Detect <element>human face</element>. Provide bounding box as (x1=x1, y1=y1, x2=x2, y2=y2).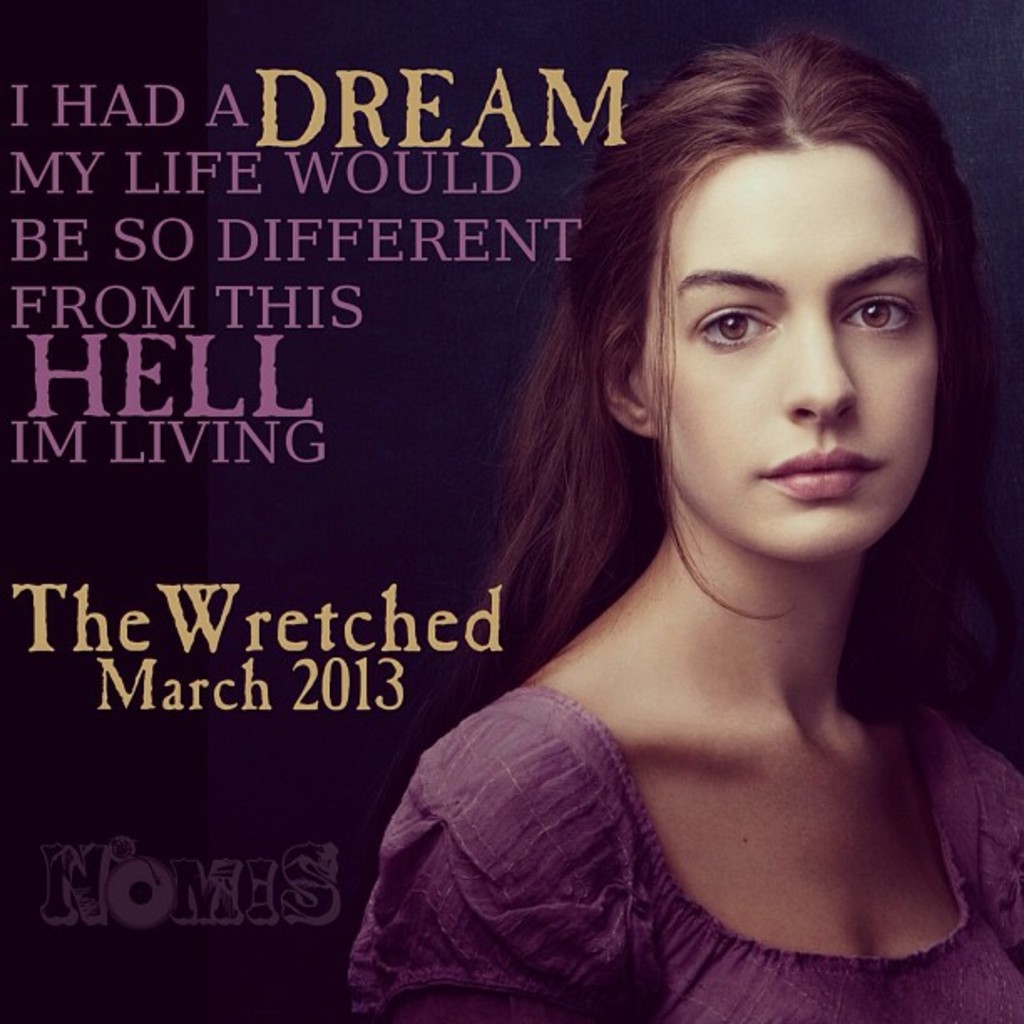
(x1=643, y1=146, x2=935, y2=556).
